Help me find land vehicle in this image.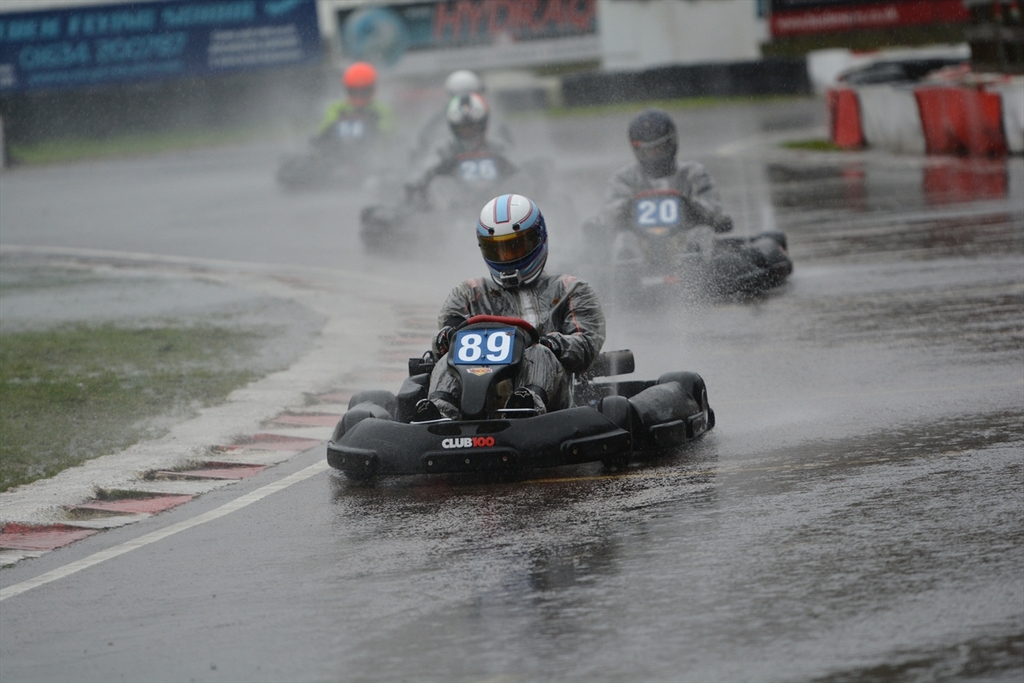
Found it: [273, 129, 407, 196].
